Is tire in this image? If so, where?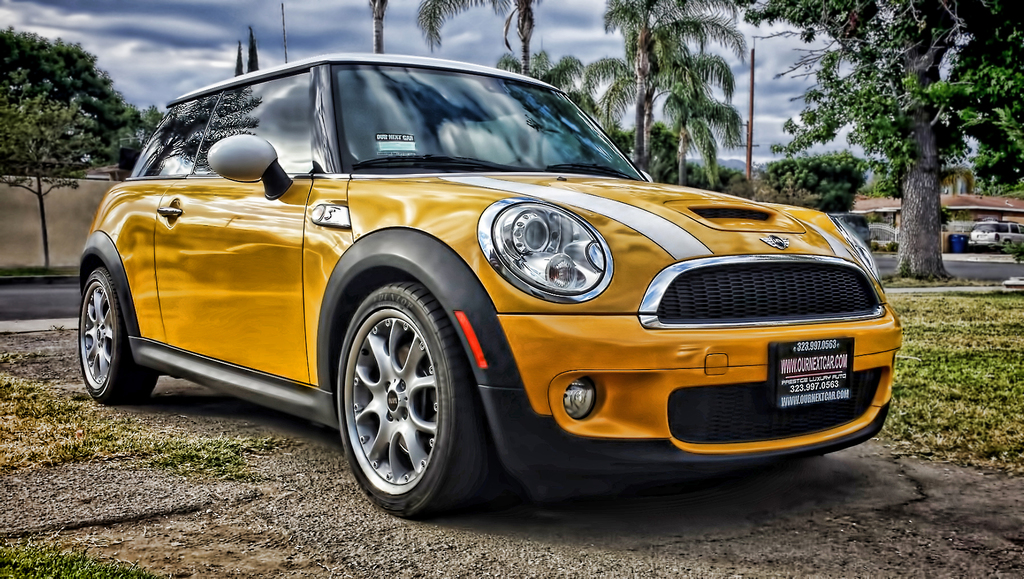
Yes, at l=75, t=268, r=154, b=404.
